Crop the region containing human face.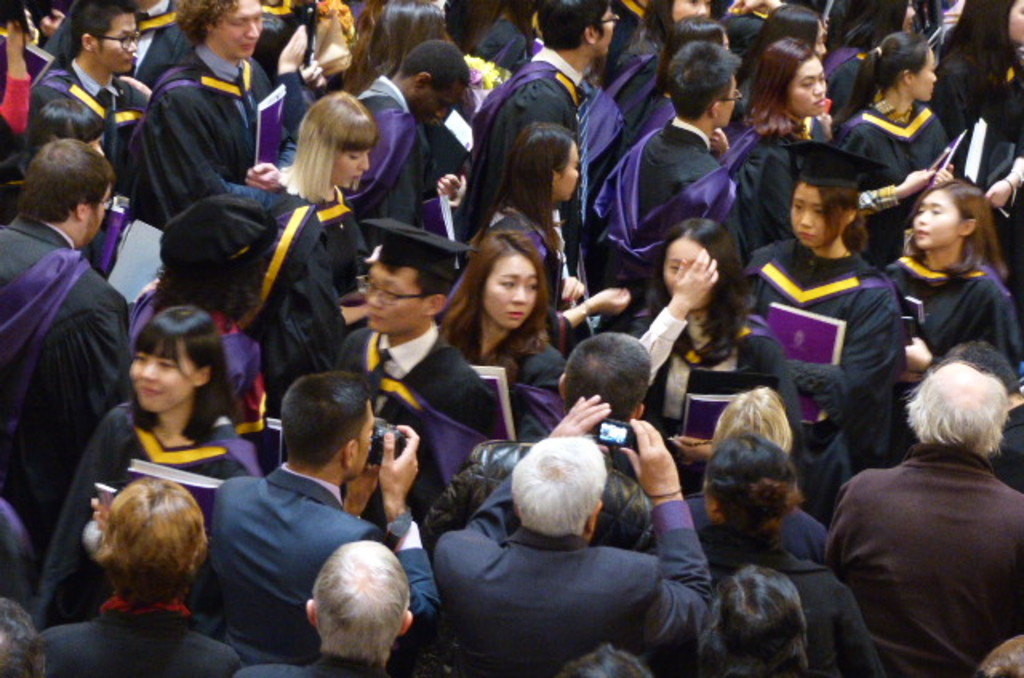
Crop region: box=[555, 142, 576, 203].
